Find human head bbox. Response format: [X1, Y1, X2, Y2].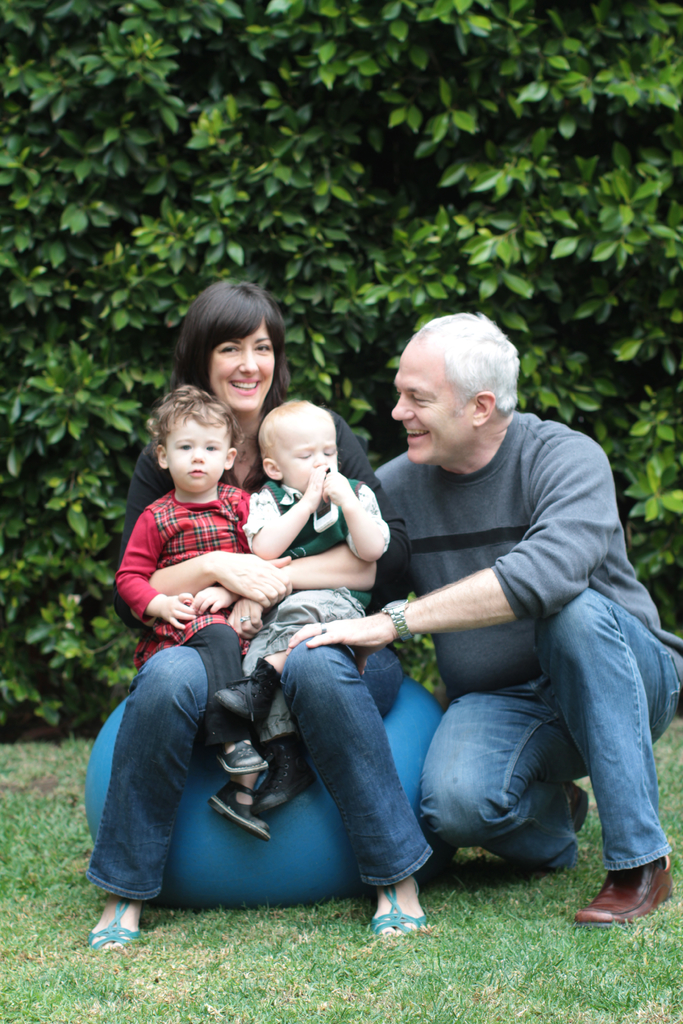
[381, 310, 525, 465].
